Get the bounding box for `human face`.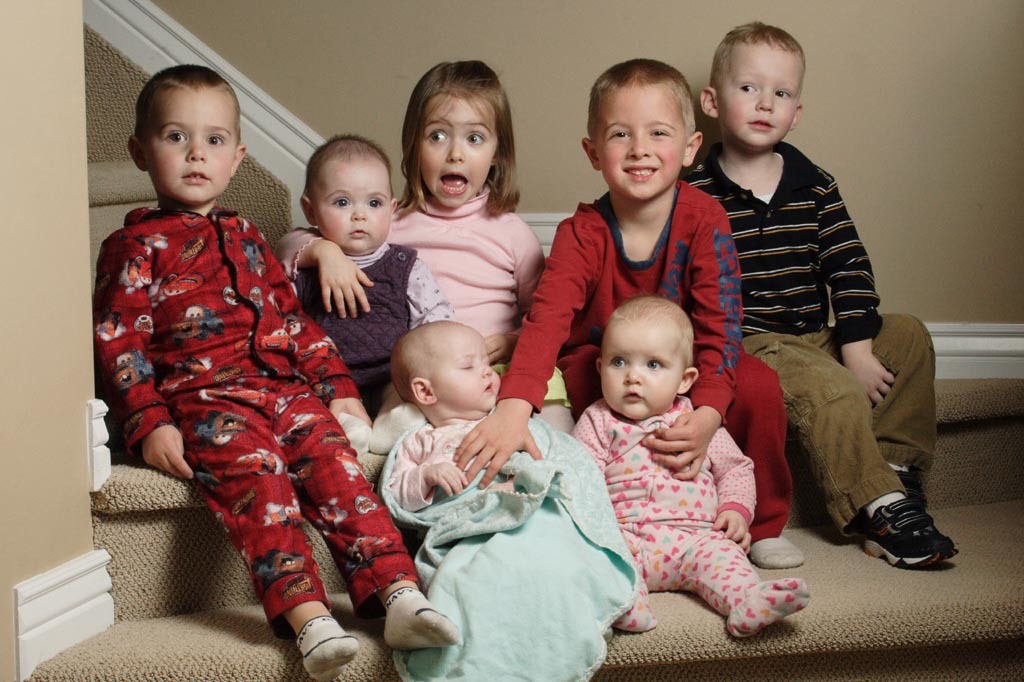
BBox(315, 154, 392, 257).
